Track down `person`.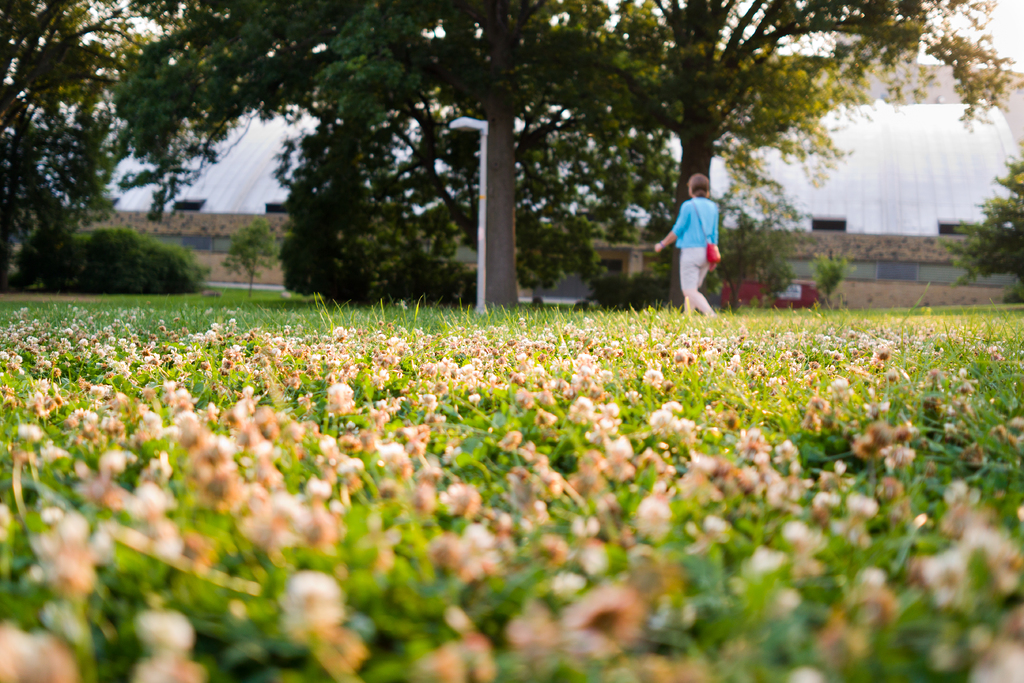
Tracked to (659, 172, 728, 312).
